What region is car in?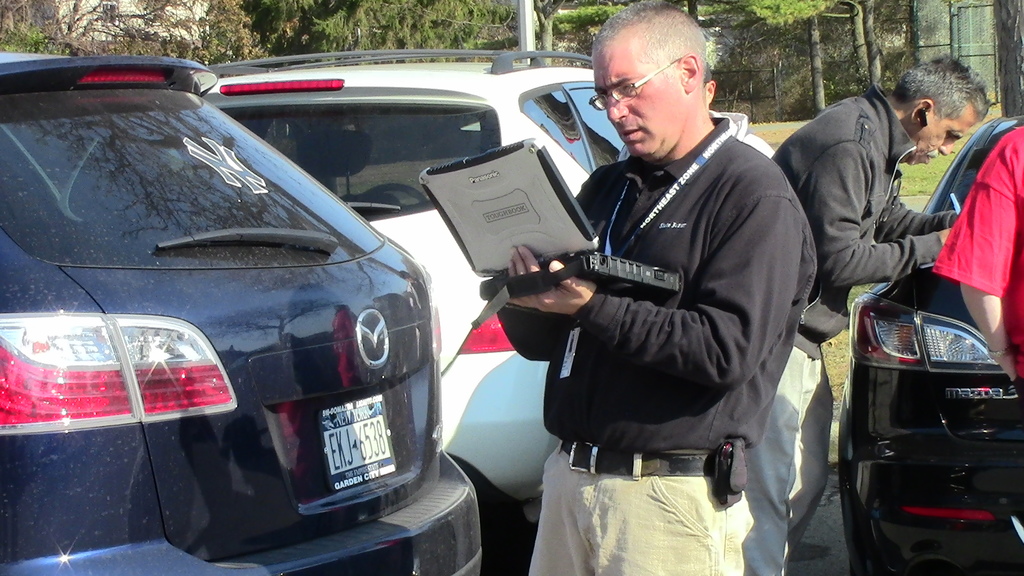
left=204, top=43, right=785, bottom=575.
